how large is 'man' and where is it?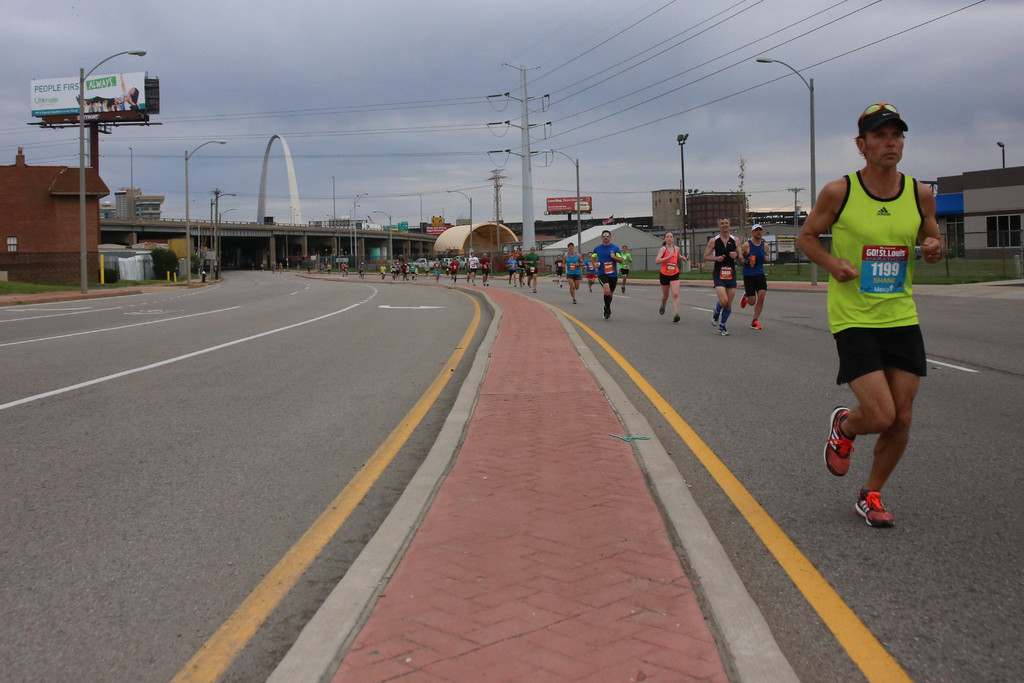
Bounding box: bbox=[706, 218, 744, 338].
